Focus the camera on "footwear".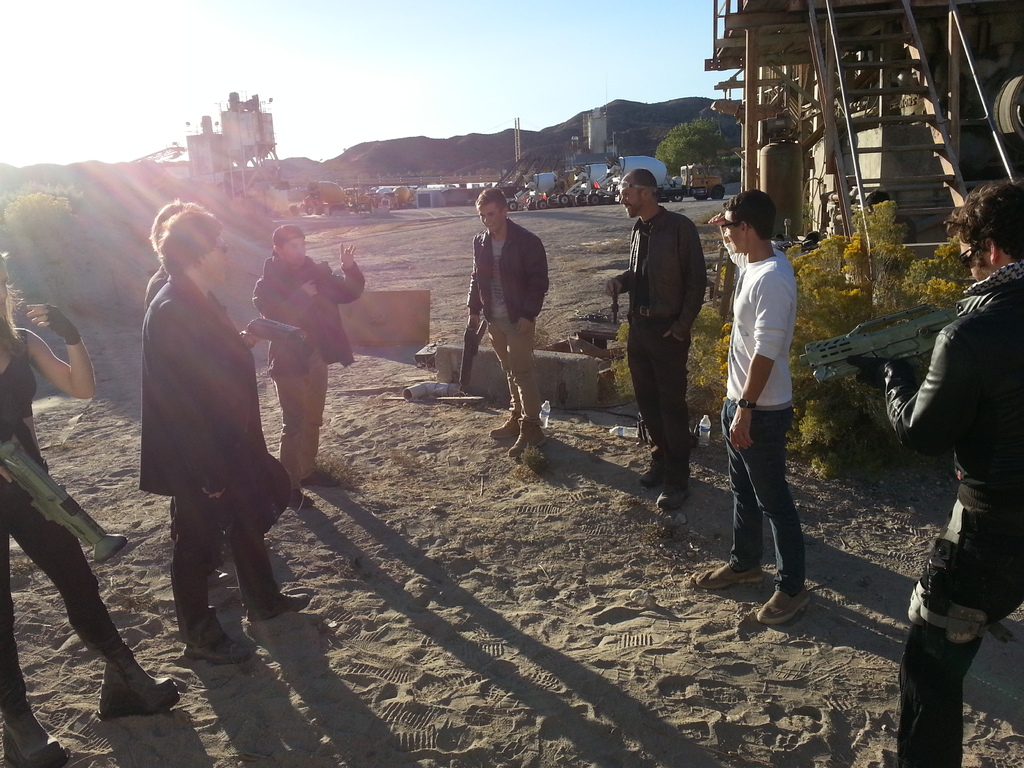
Focus region: {"x1": 184, "y1": 627, "x2": 255, "y2": 662}.
